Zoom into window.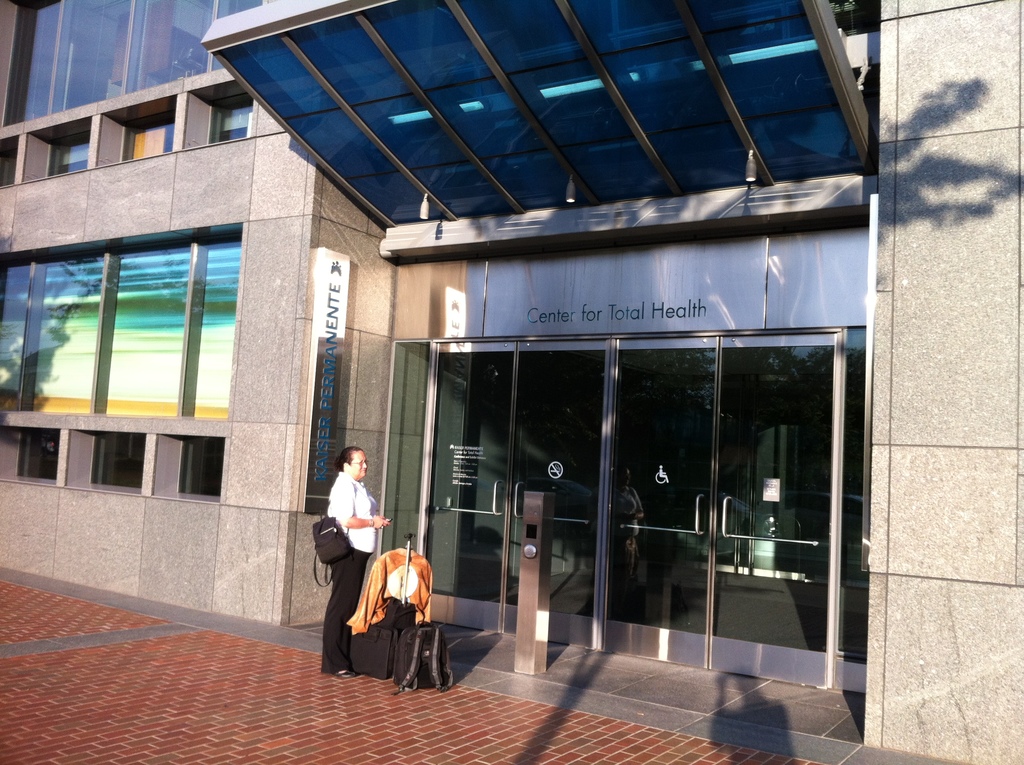
Zoom target: [x1=45, y1=129, x2=92, y2=179].
